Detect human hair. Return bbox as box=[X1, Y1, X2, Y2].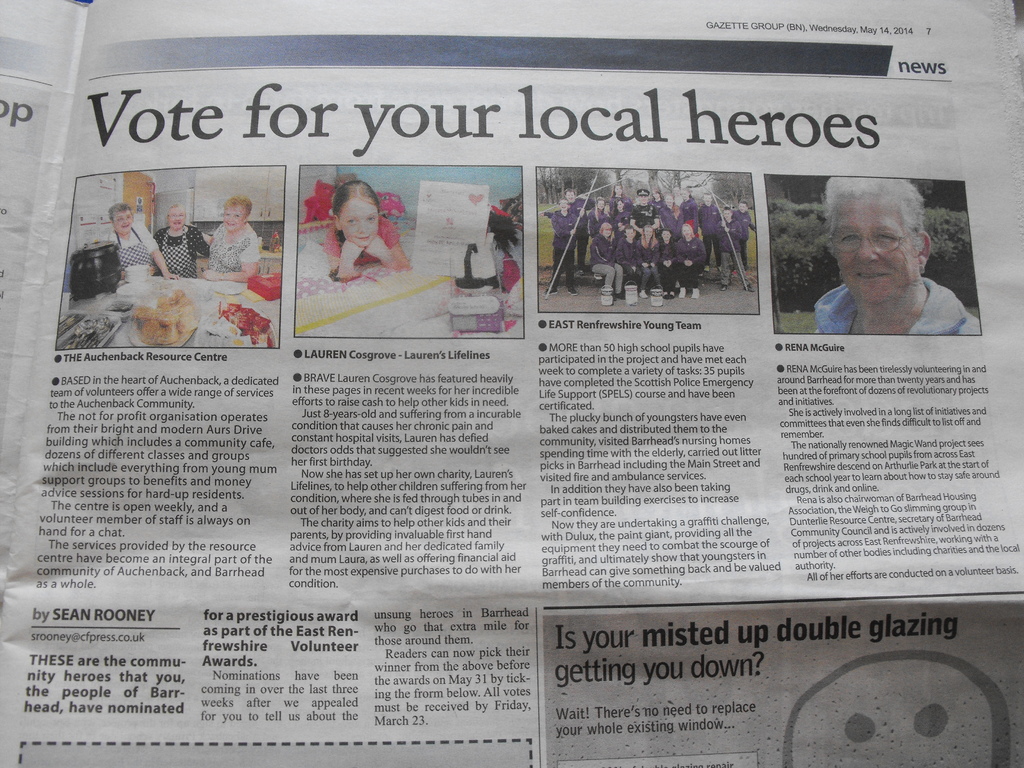
box=[823, 171, 931, 251].
